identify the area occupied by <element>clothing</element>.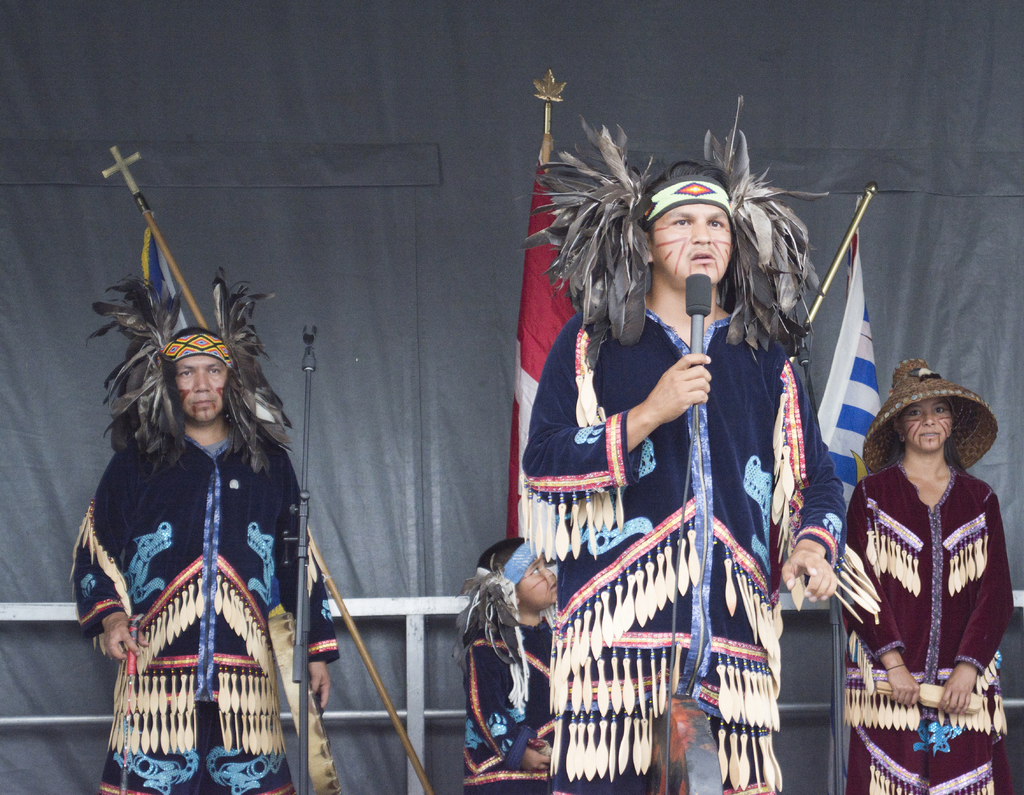
Area: 852,467,1020,787.
